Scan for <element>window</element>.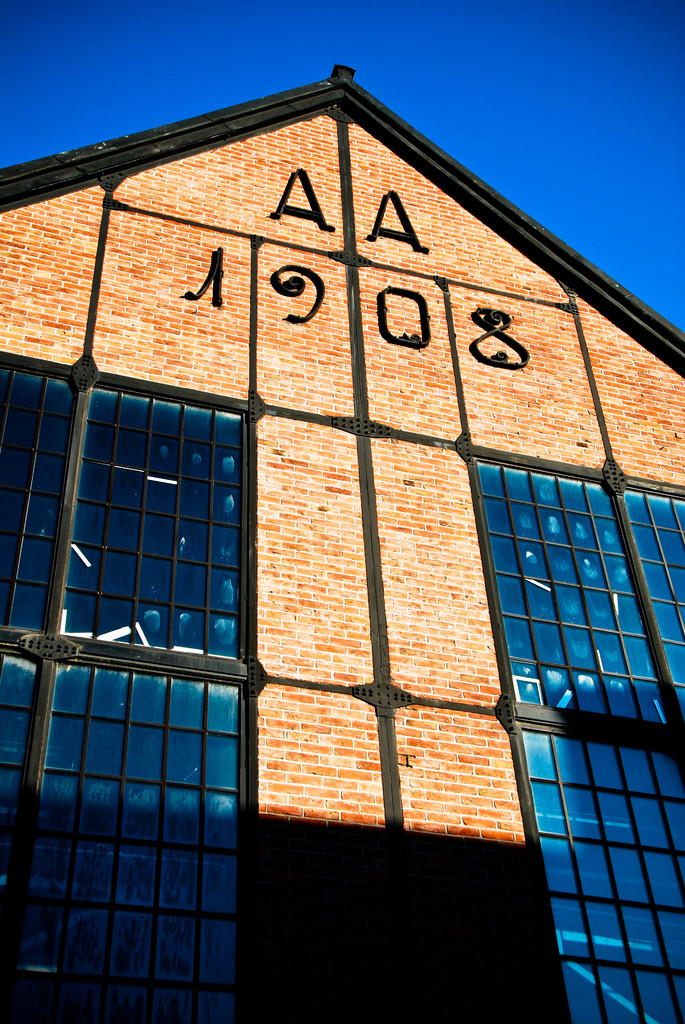
Scan result: [left=471, top=457, right=667, bottom=728].
